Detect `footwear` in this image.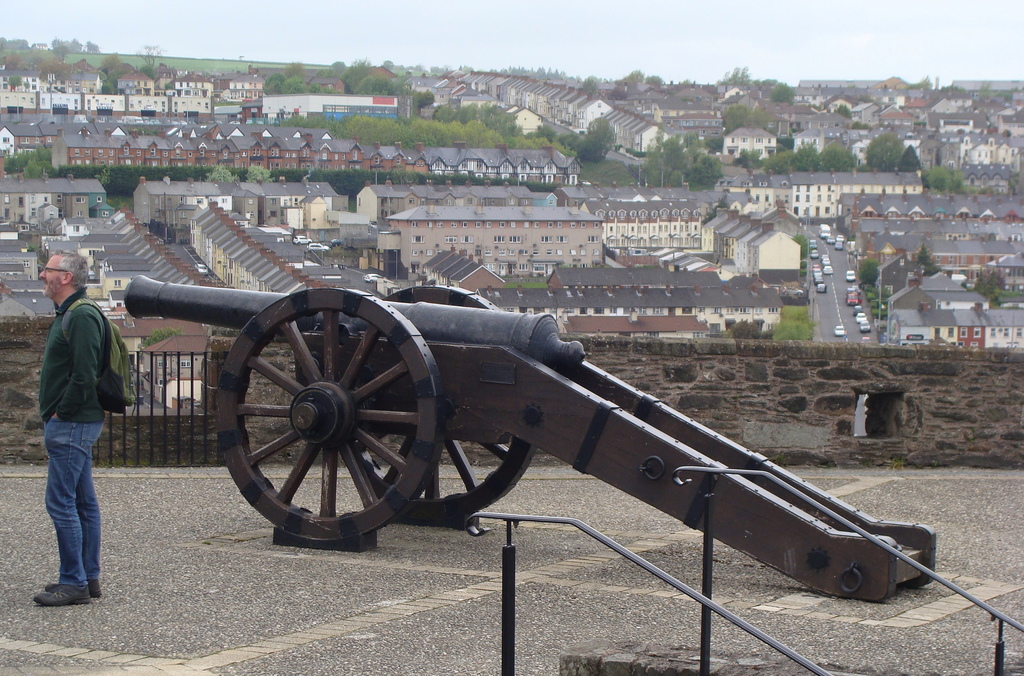
Detection: 43, 580, 100, 602.
